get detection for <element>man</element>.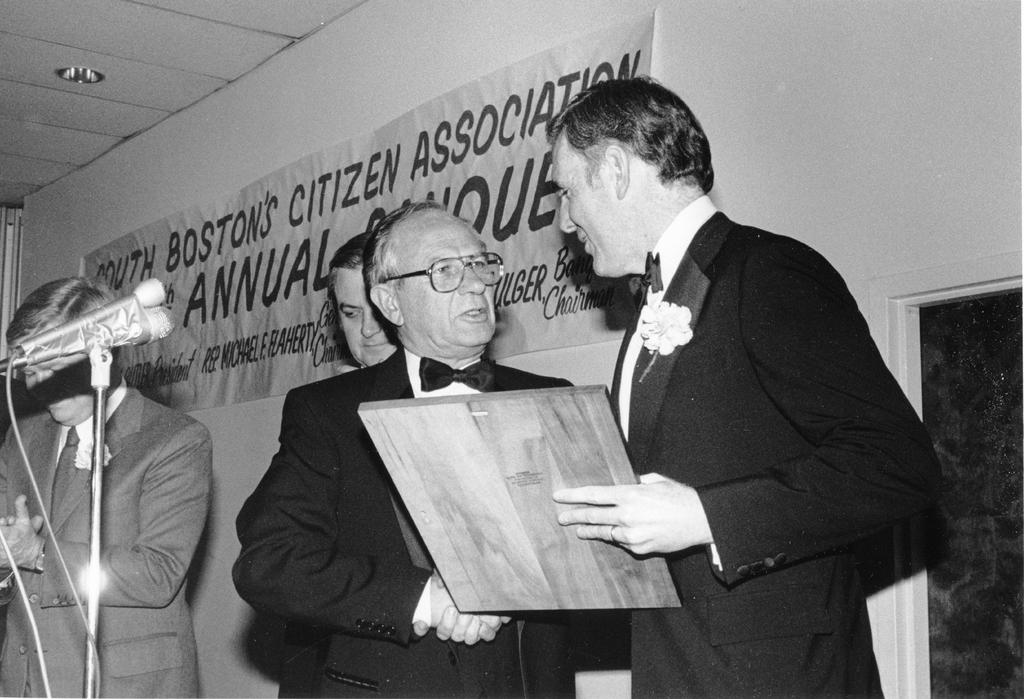
Detection: box(11, 268, 248, 698).
